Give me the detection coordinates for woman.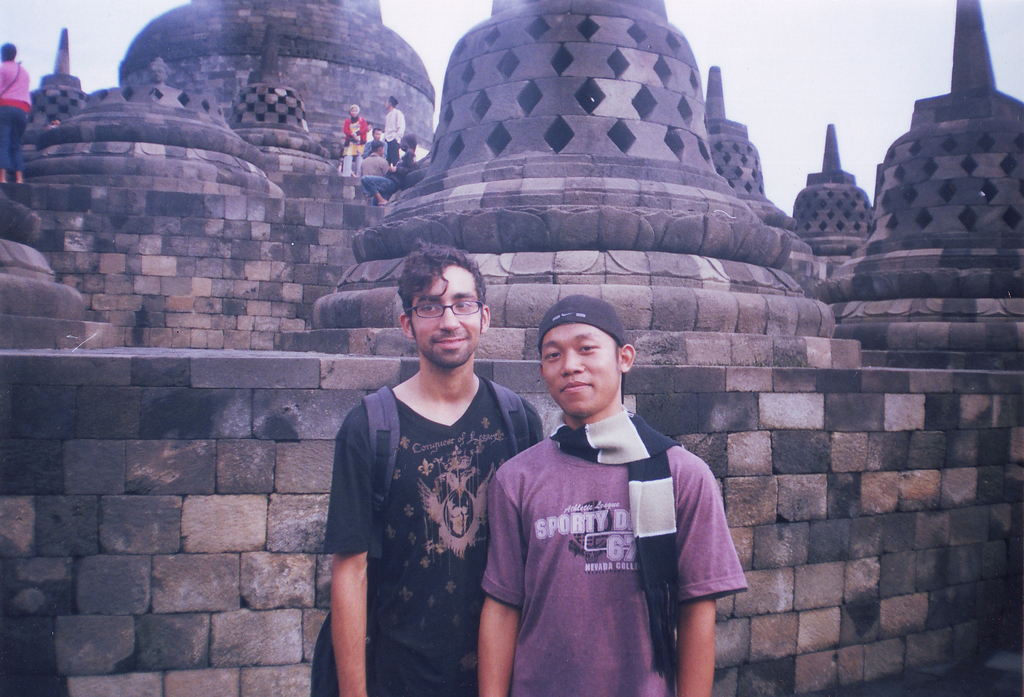
box=[364, 143, 418, 206].
